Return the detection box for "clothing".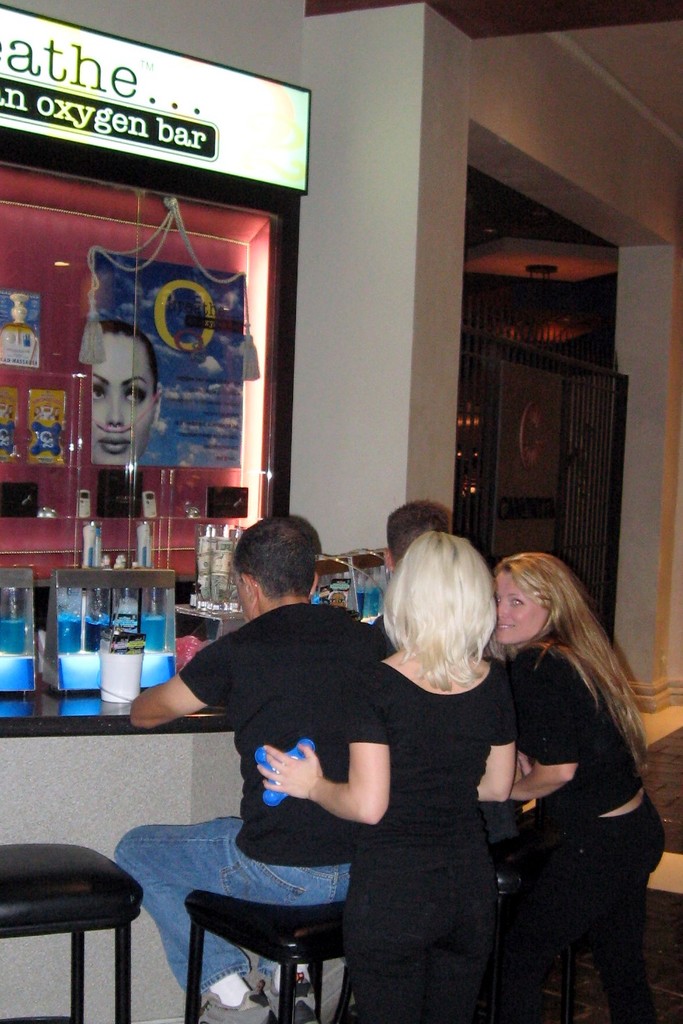
349, 656, 496, 1023.
